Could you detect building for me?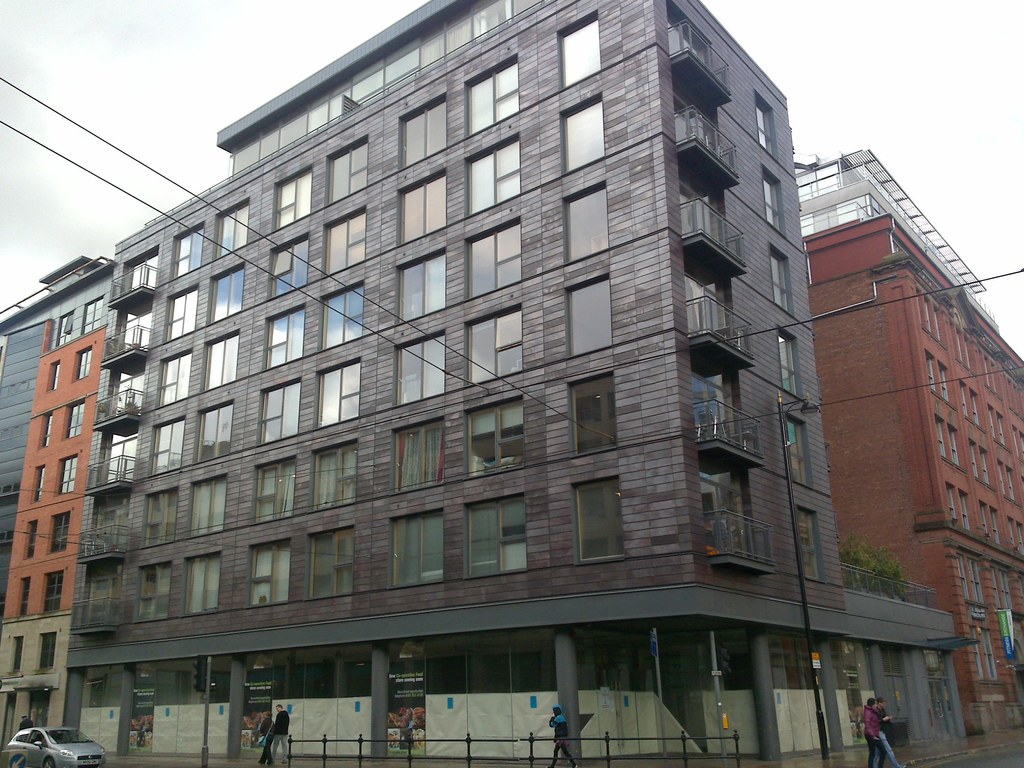
Detection result: x1=794, y1=143, x2=1023, y2=736.
